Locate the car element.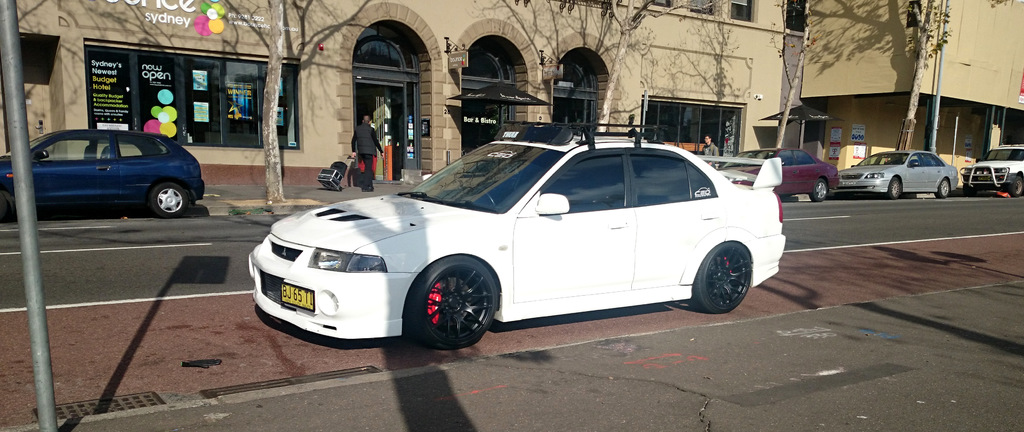
Element bbox: box(723, 144, 837, 200).
